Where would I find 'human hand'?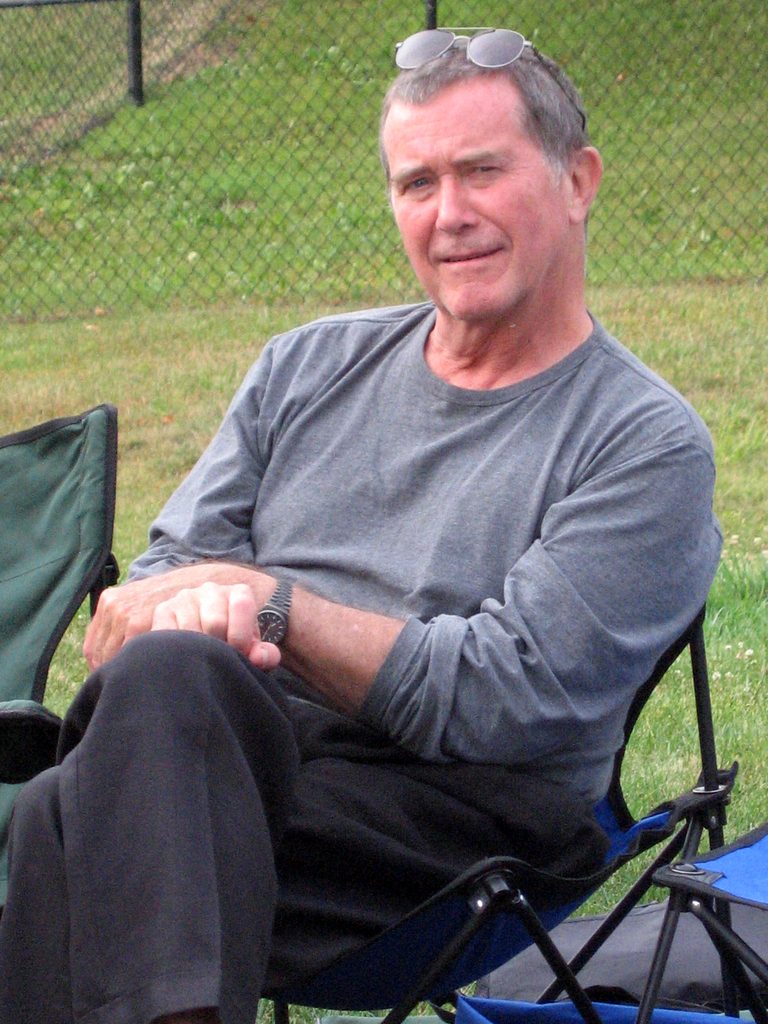
At l=147, t=580, r=285, b=673.
